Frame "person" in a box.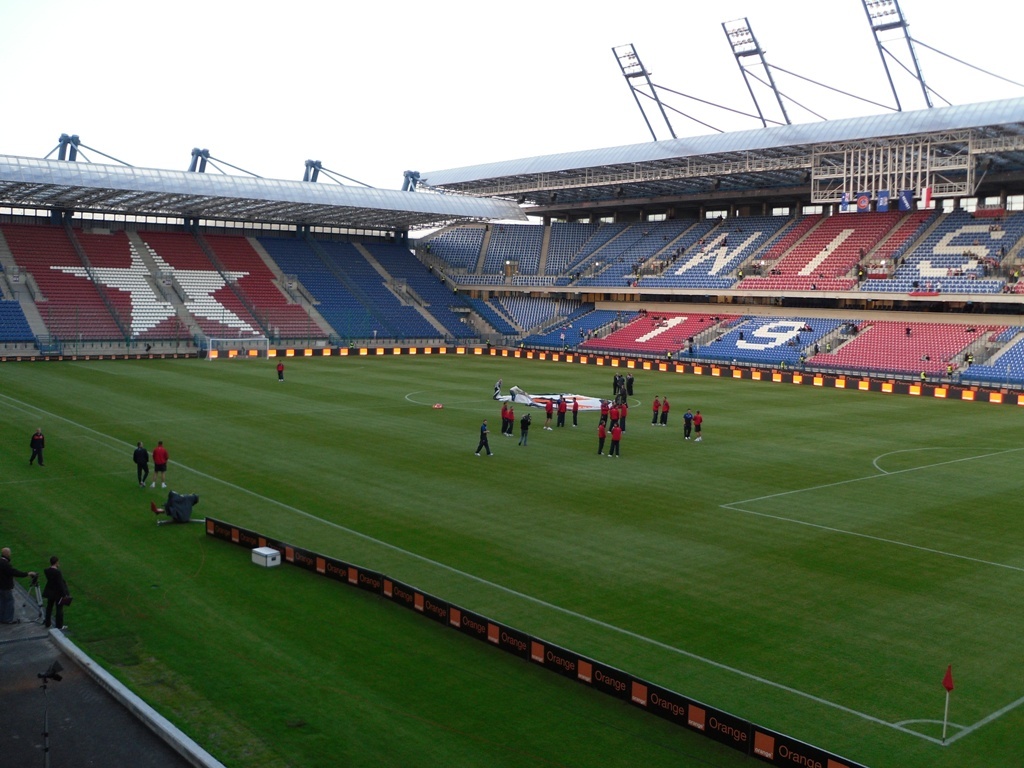
476 415 495 458.
